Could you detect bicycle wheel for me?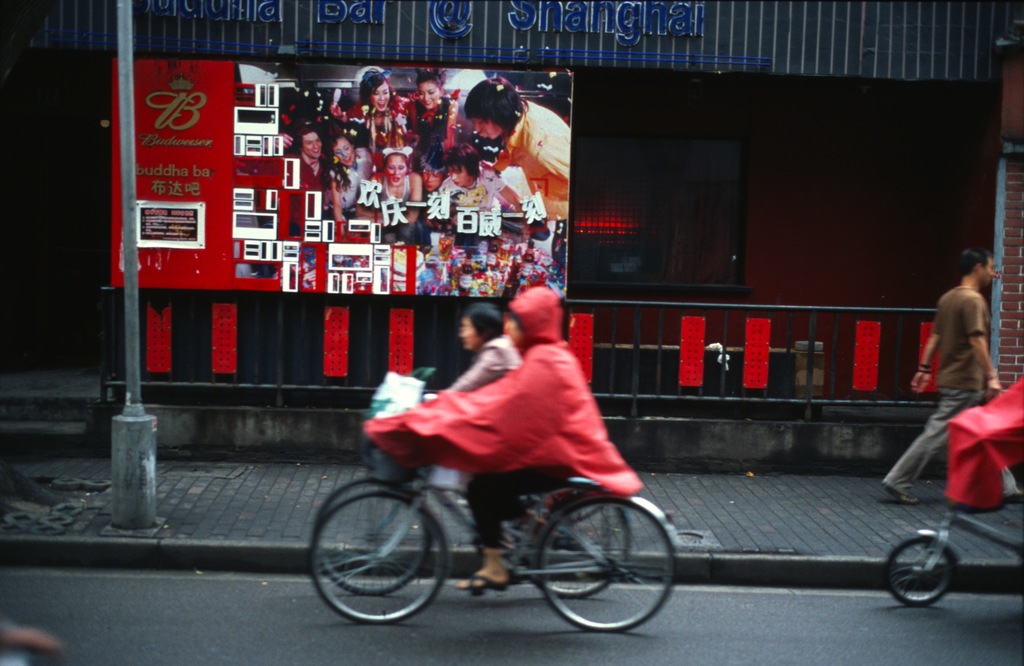
Detection result: detection(513, 483, 630, 598).
